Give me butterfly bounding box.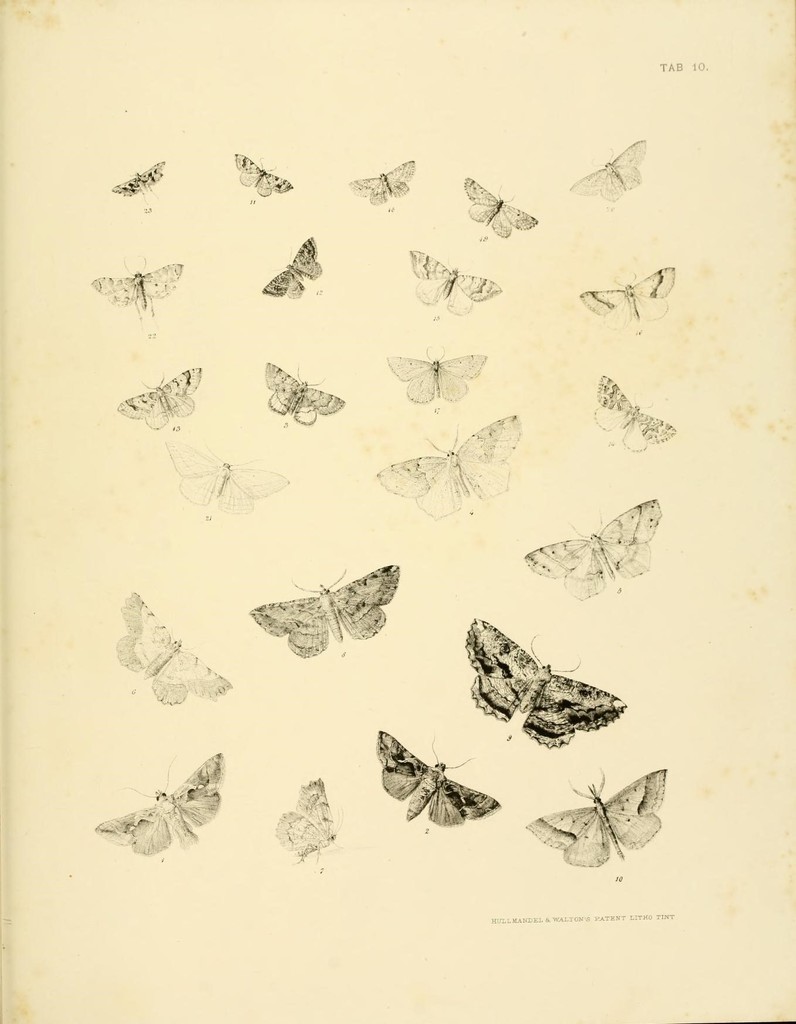
box(113, 589, 234, 706).
